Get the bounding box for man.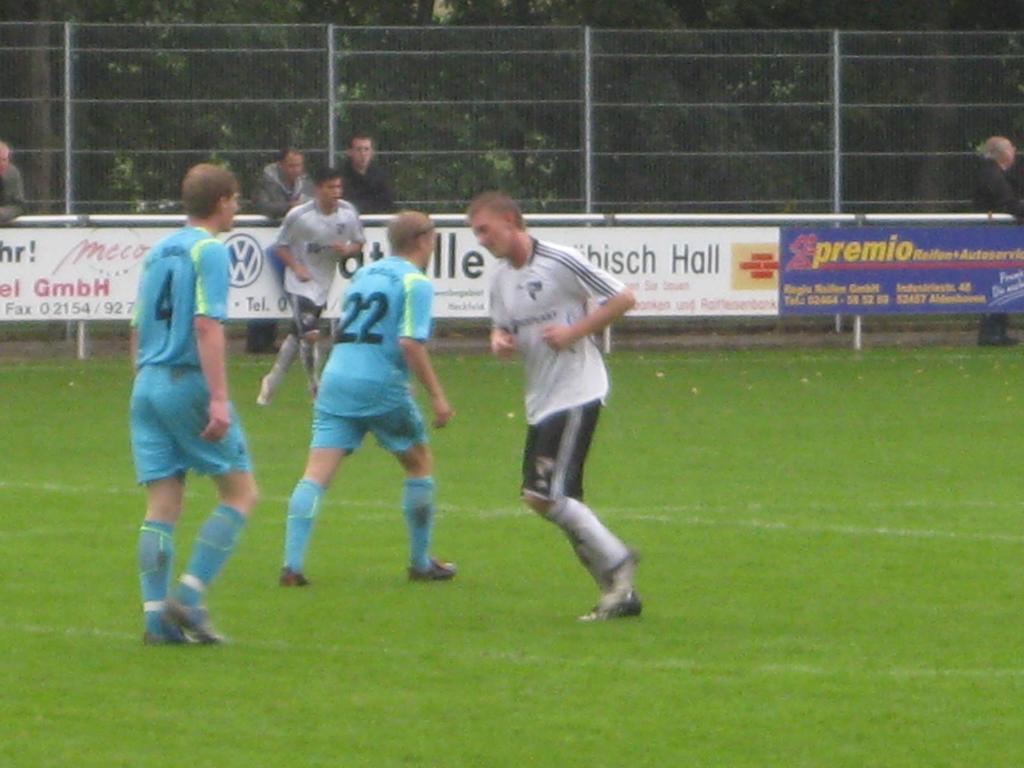
BBox(252, 177, 365, 401).
